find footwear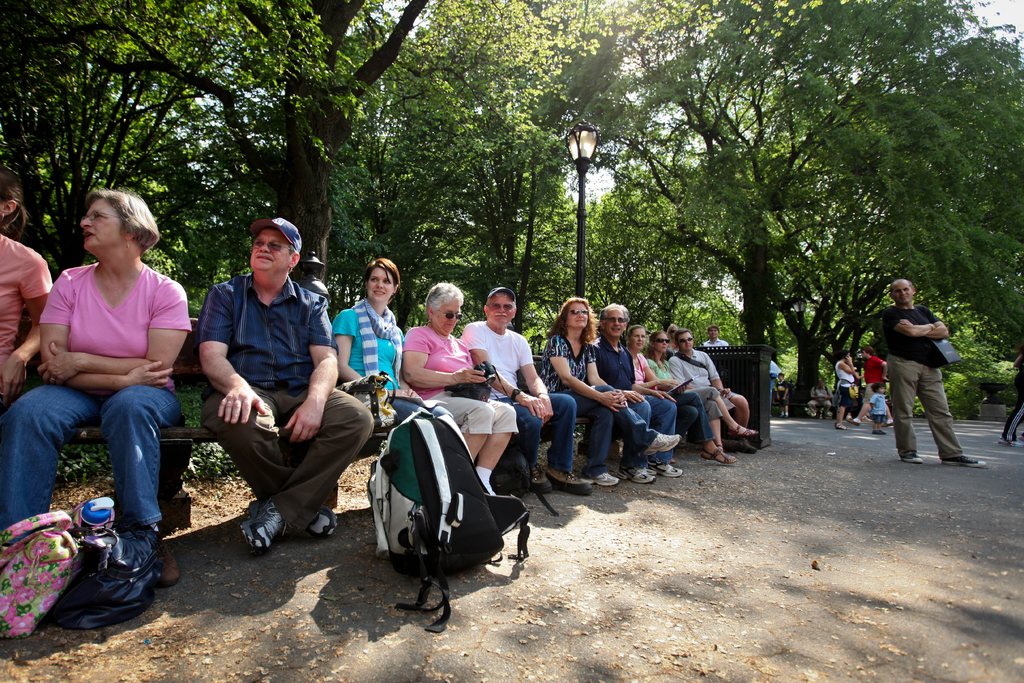
l=244, t=498, r=289, b=545
